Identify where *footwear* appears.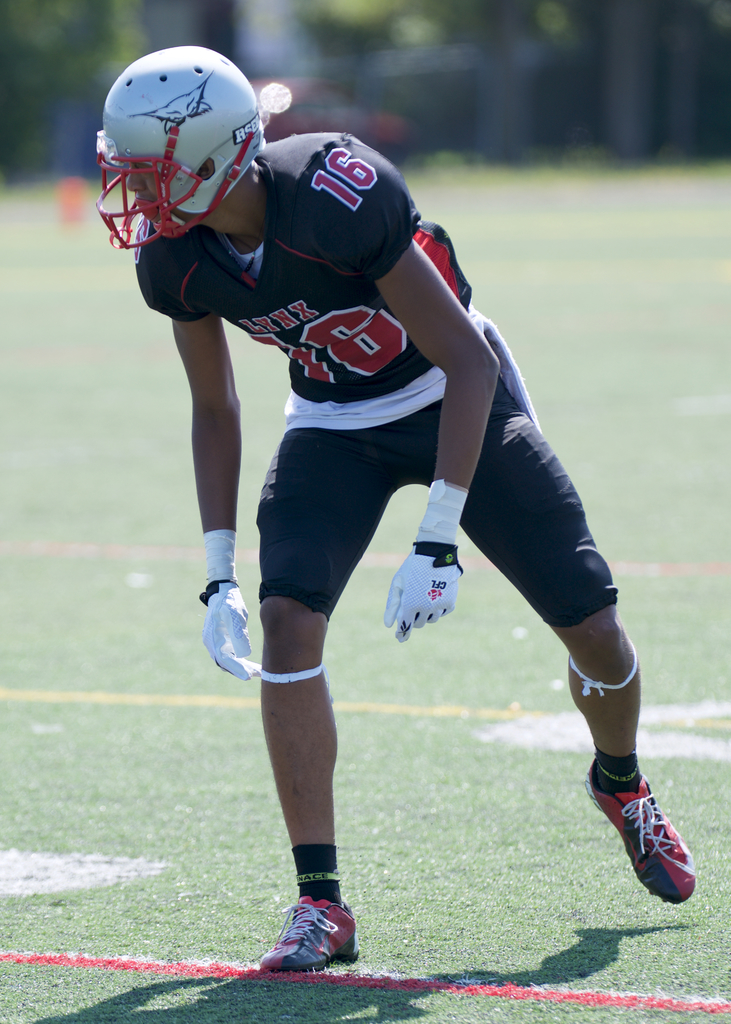
Appears at {"x1": 584, "y1": 776, "x2": 705, "y2": 902}.
